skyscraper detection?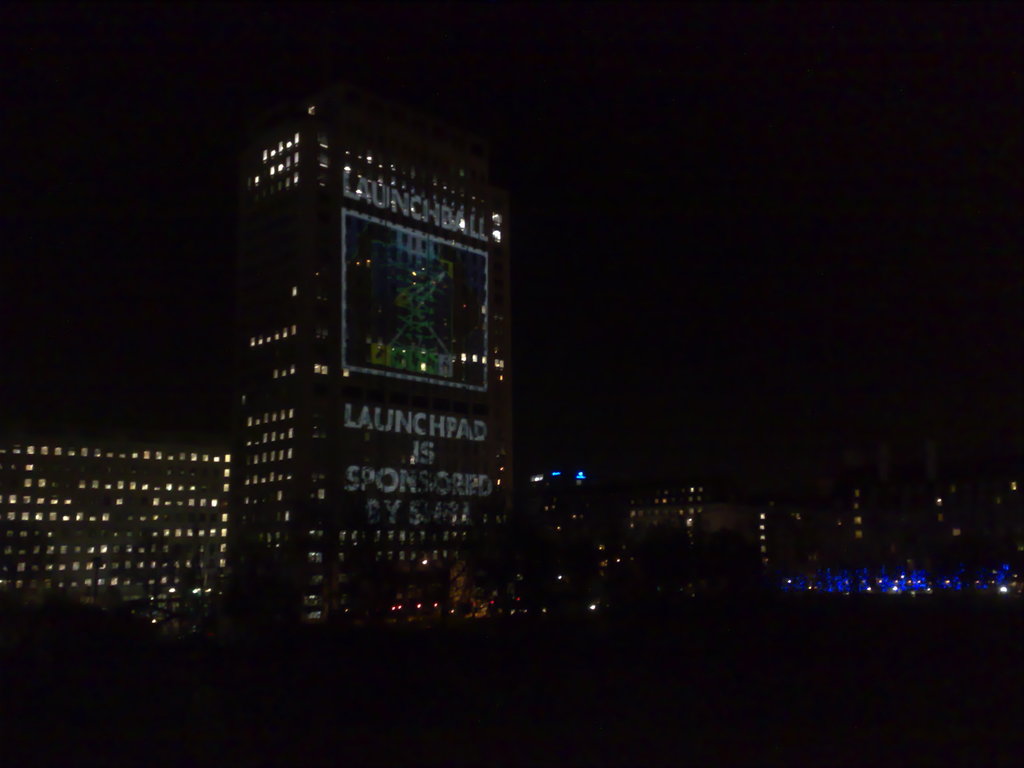
x1=218 y1=113 x2=498 y2=621
